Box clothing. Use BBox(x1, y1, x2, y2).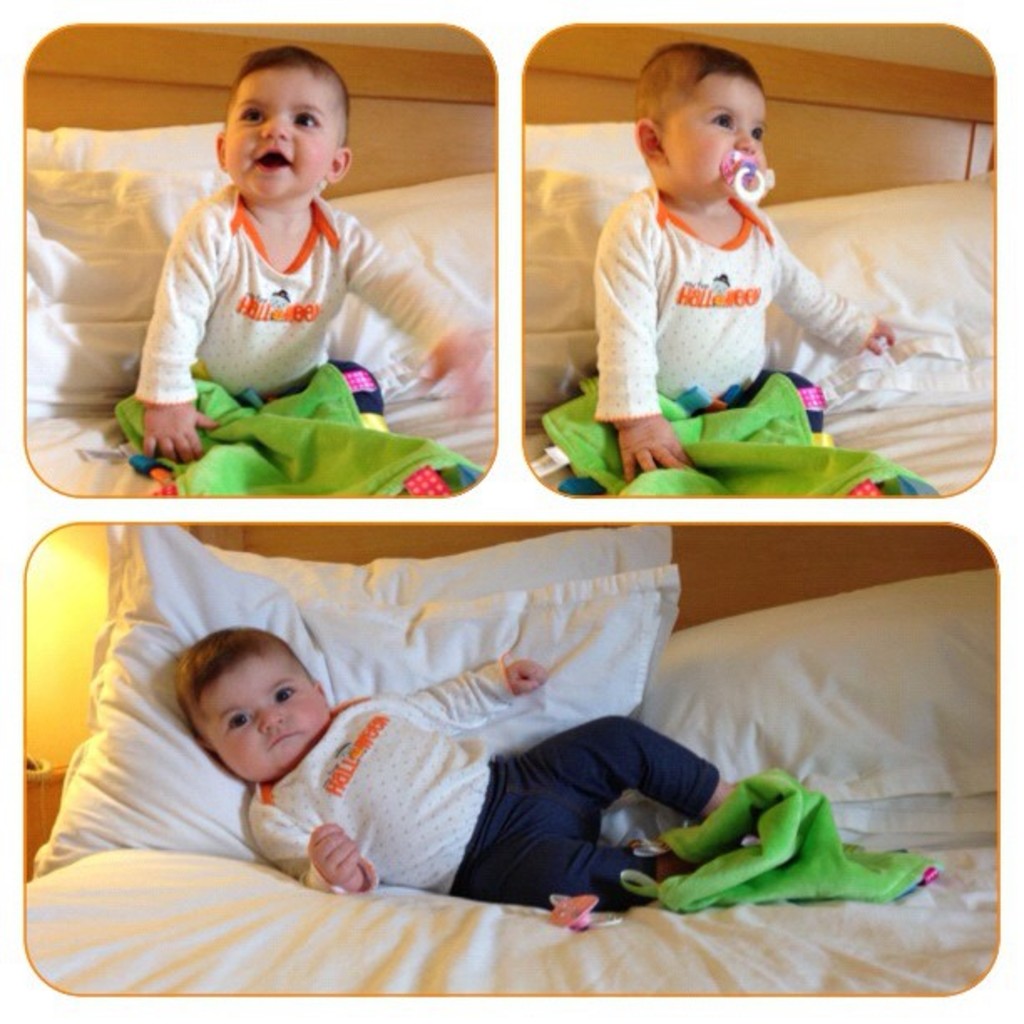
BBox(445, 704, 726, 924).
